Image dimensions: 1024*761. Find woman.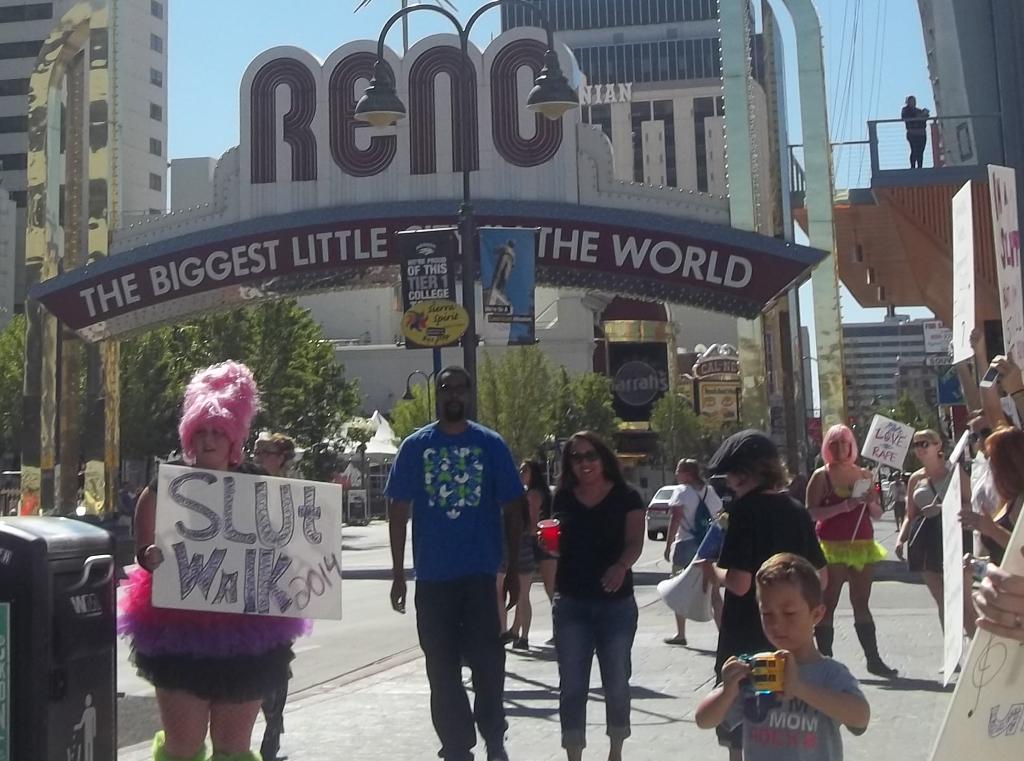
<bbox>115, 353, 315, 760</bbox>.
